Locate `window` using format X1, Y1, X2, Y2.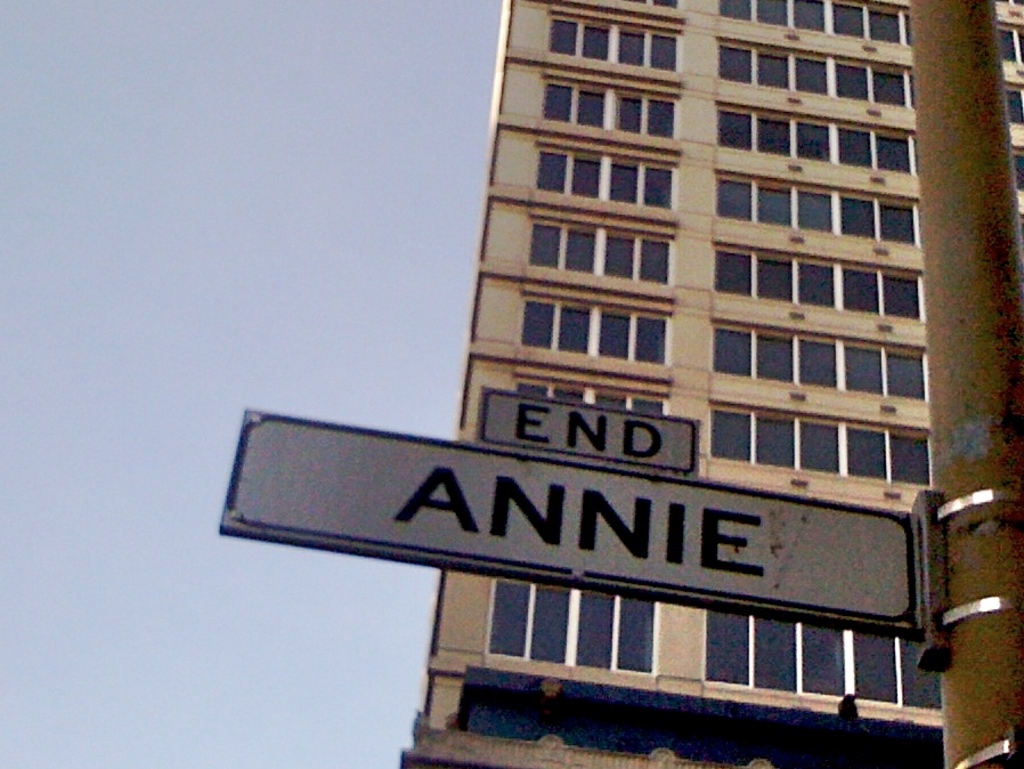
714, 252, 745, 291.
